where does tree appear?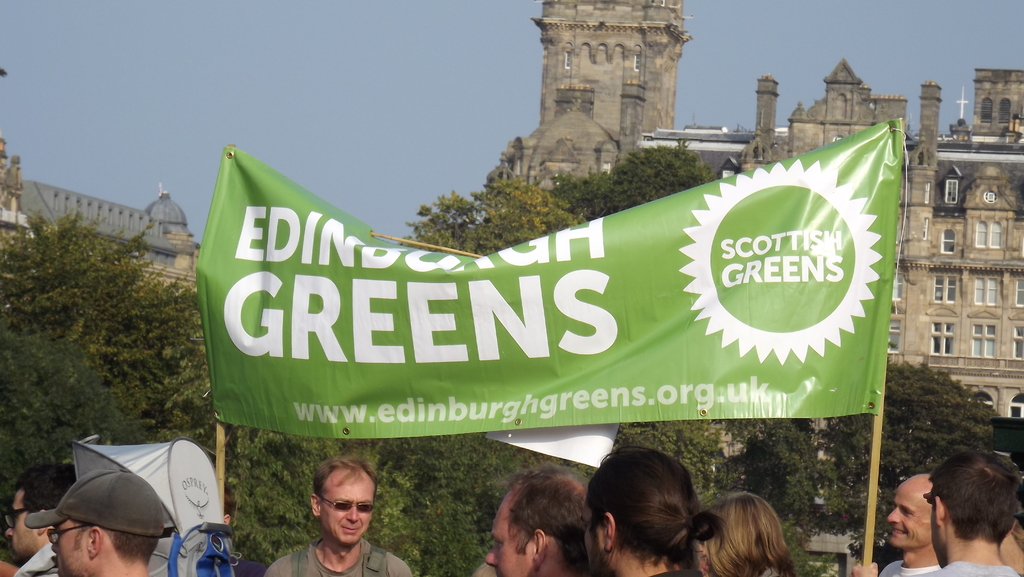
Appears at left=397, top=184, right=585, bottom=259.
